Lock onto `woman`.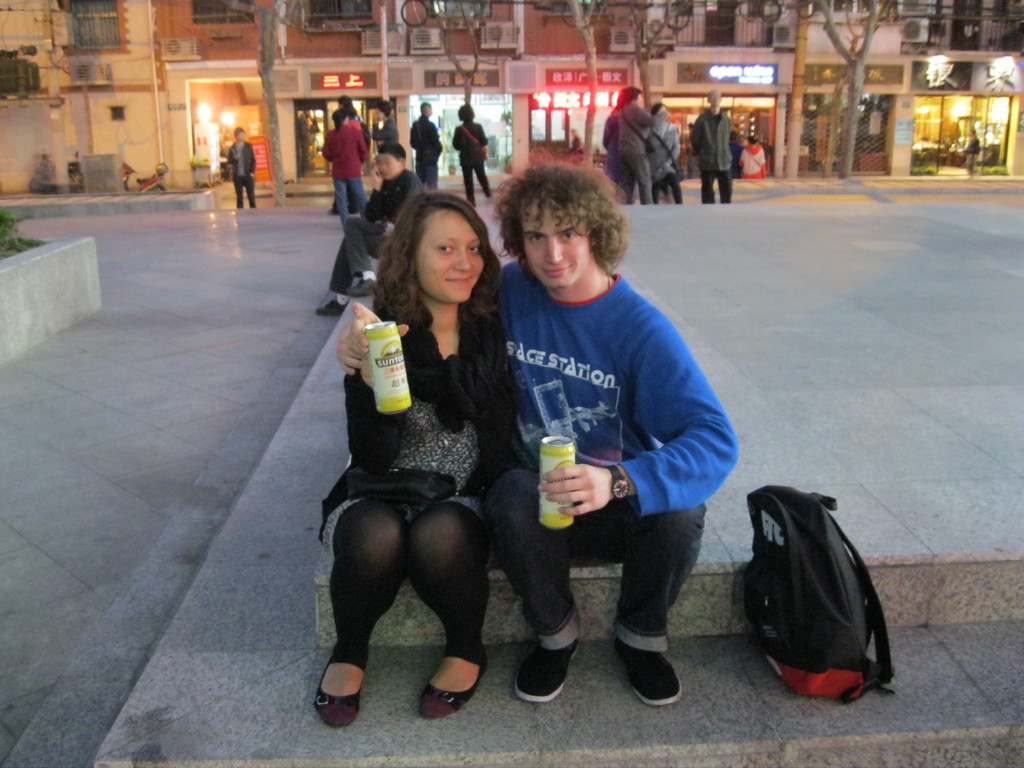
Locked: box(314, 189, 501, 723).
